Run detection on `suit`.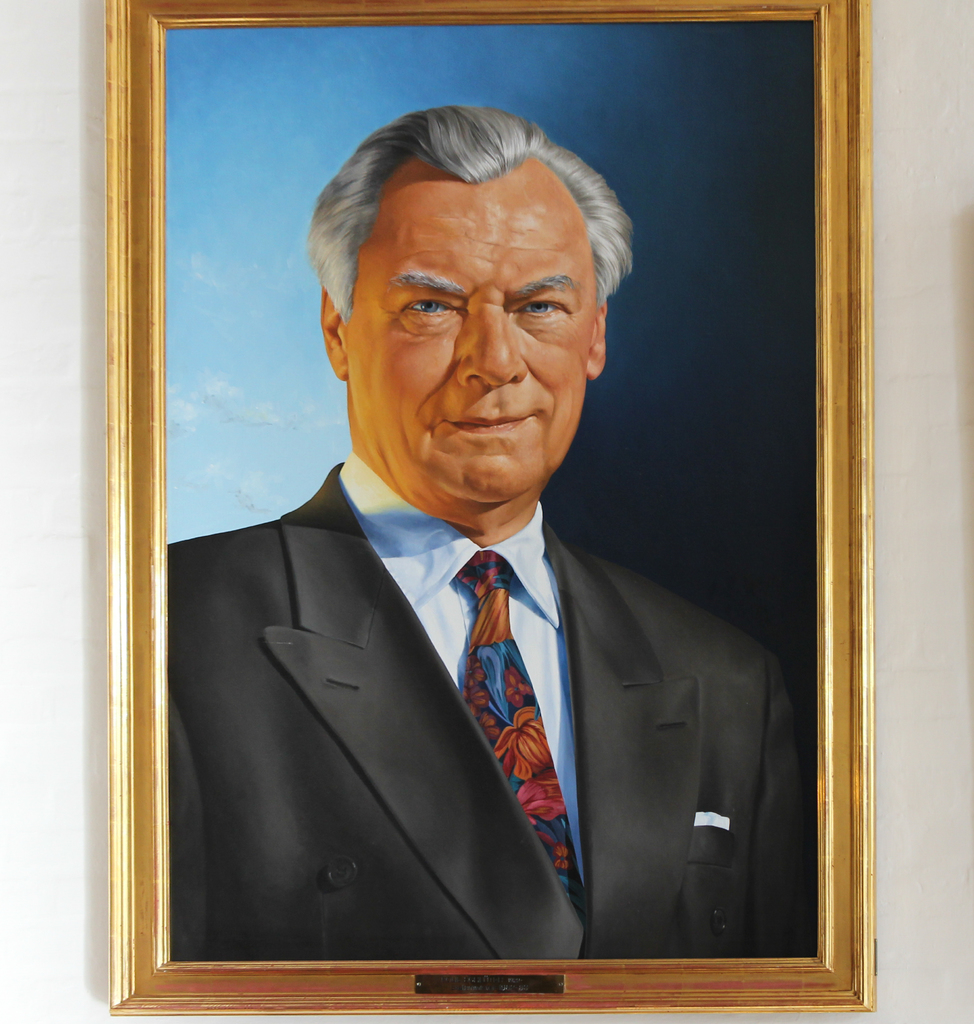
Result: <region>170, 464, 813, 963</region>.
